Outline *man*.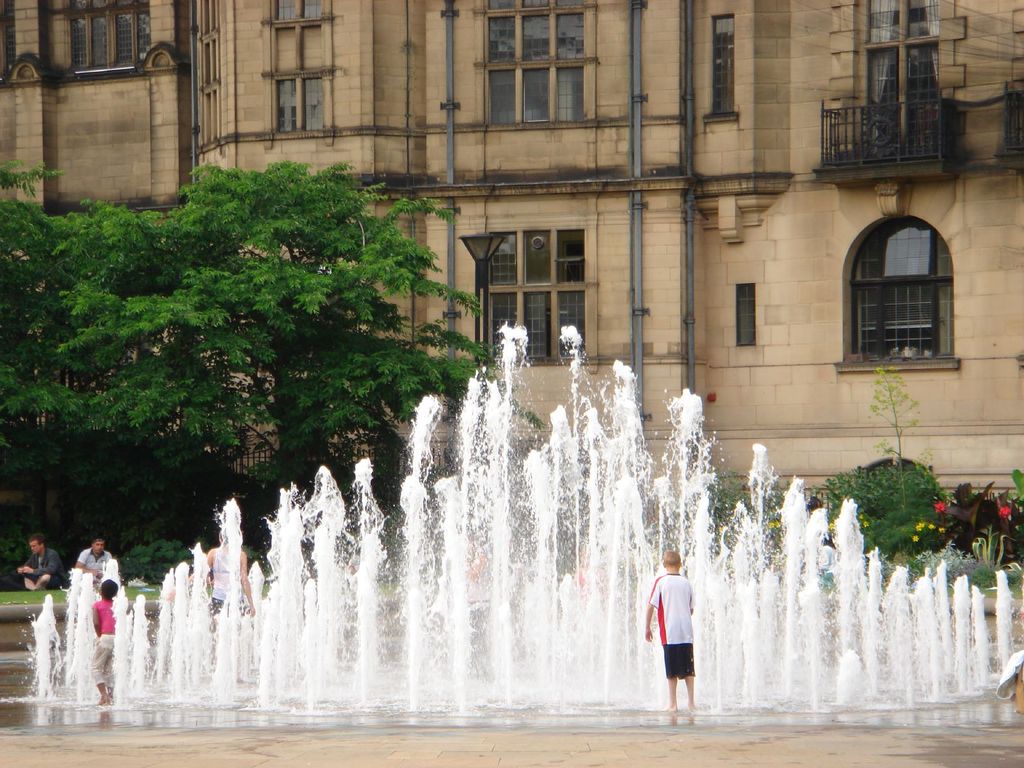
Outline: l=644, t=543, r=698, b=718.
